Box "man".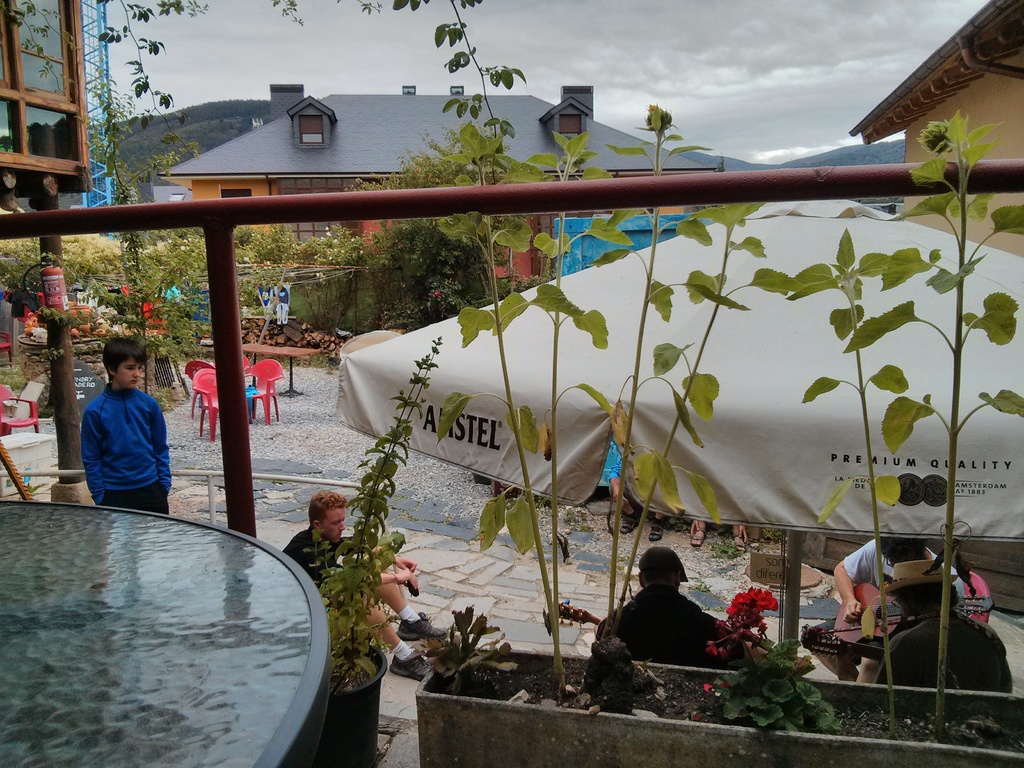
x1=596, y1=545, x2=767, y2=677.
